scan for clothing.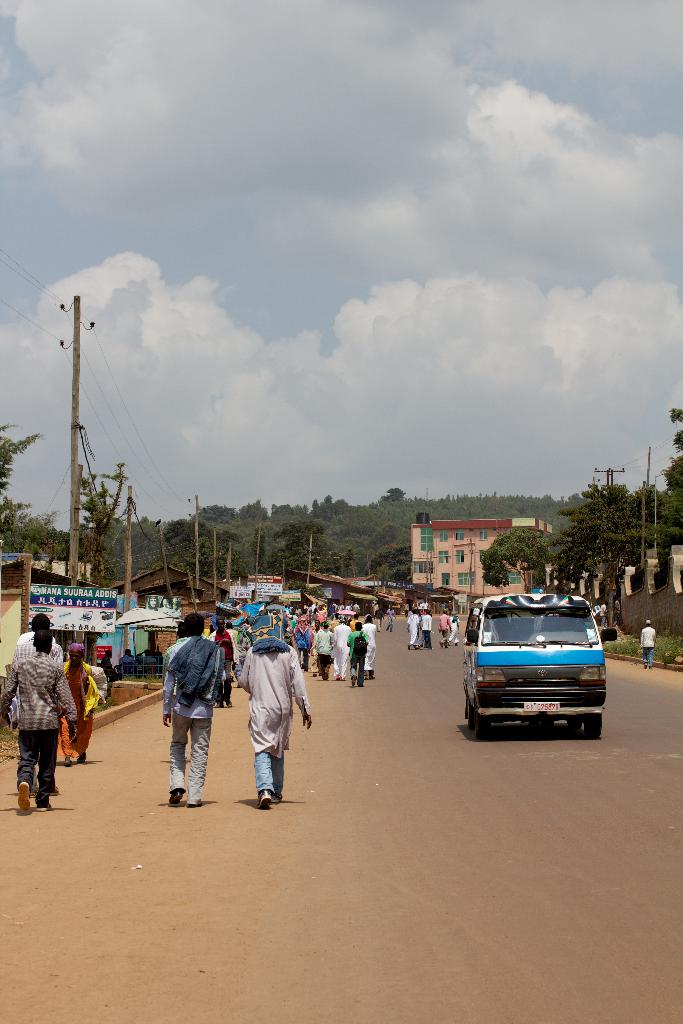
Scan result: 642, 619, 657, 666.
